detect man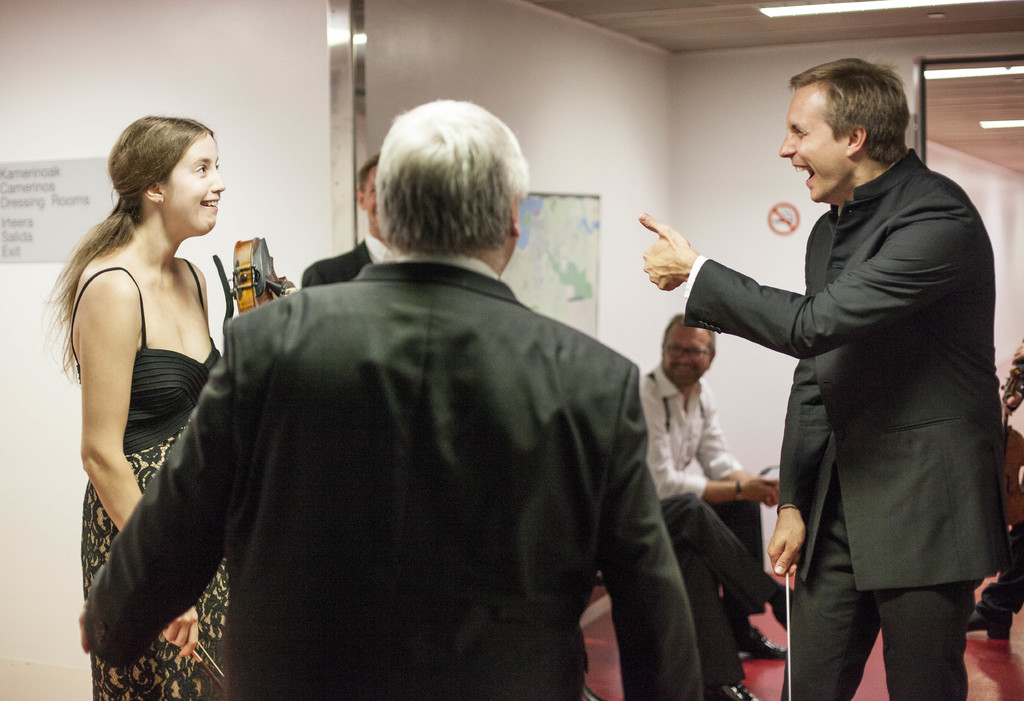
locate(300, 153, 387, 286)
